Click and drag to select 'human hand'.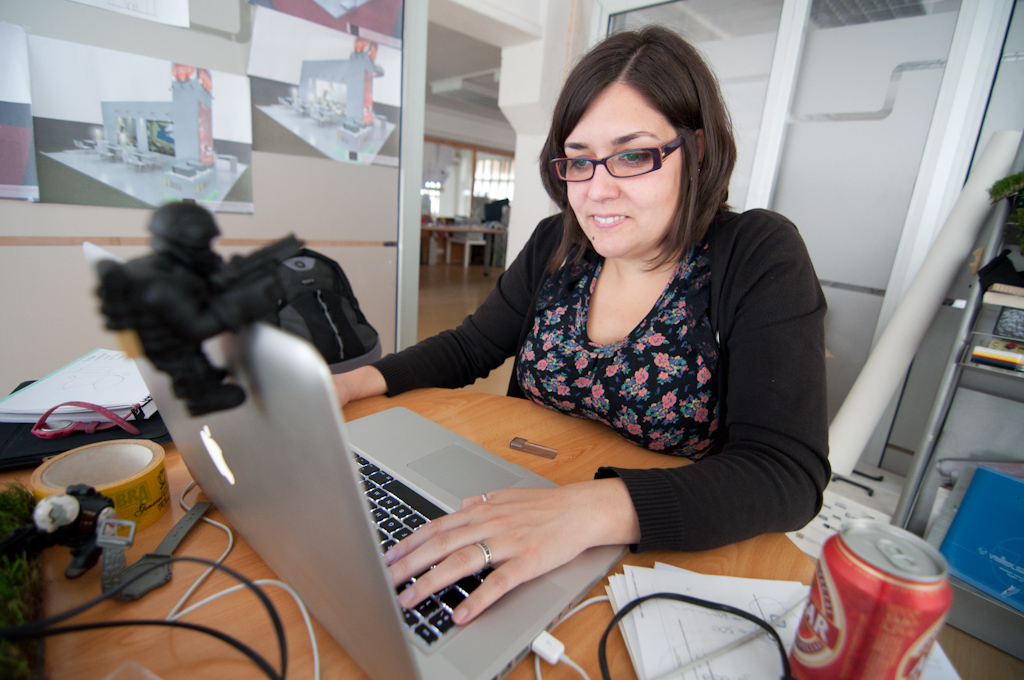
Selection: 411/477/653/613.
